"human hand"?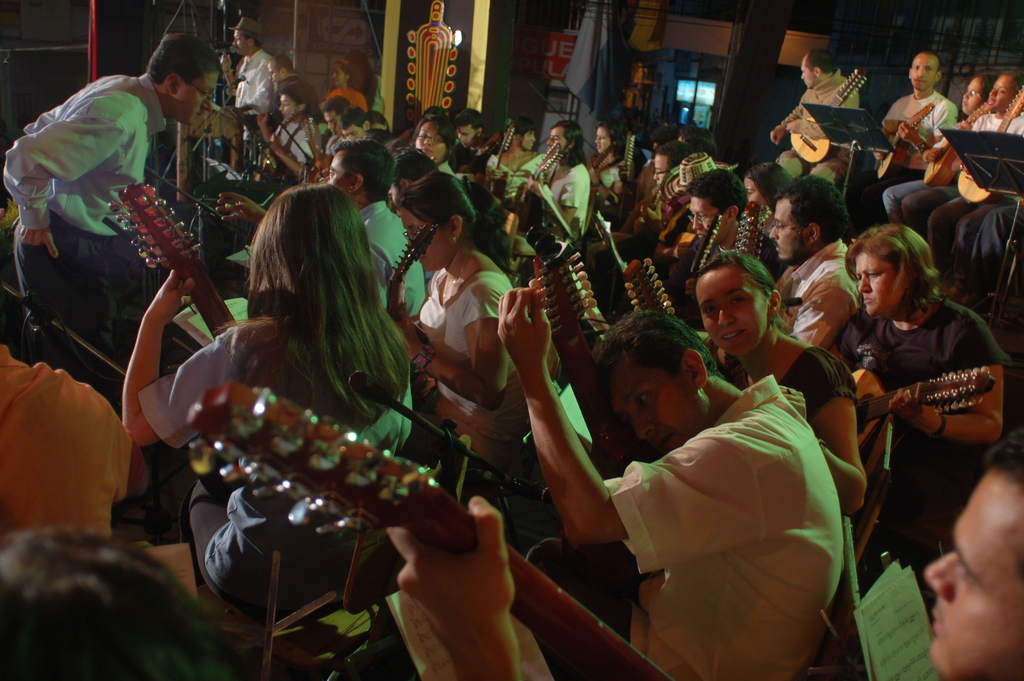
select_region(494, 285, 555, 375)
